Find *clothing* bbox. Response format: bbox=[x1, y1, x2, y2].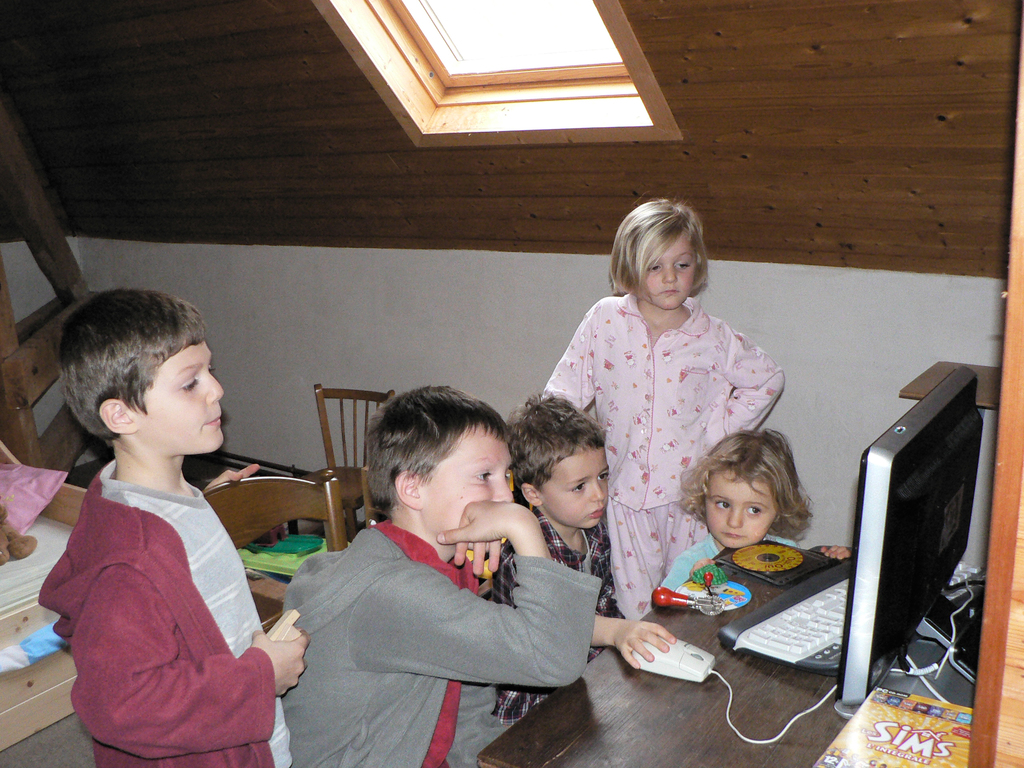
bbox=[35, 444, 301, 765].
